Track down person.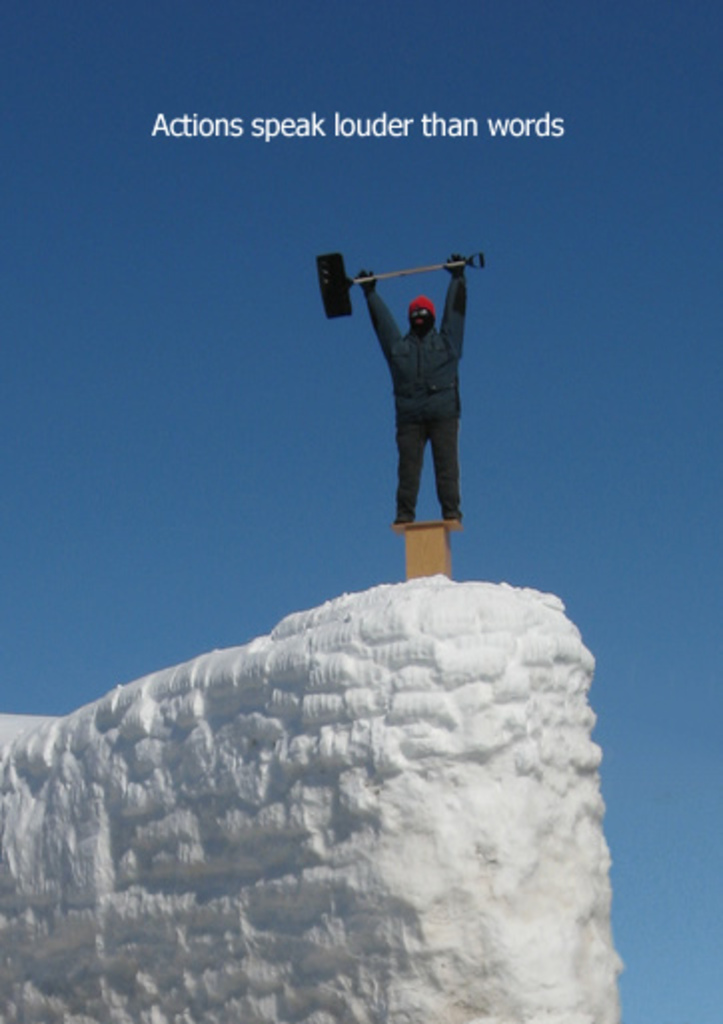
Tracked to [left=354, top=256, right=467, bottom=531].
